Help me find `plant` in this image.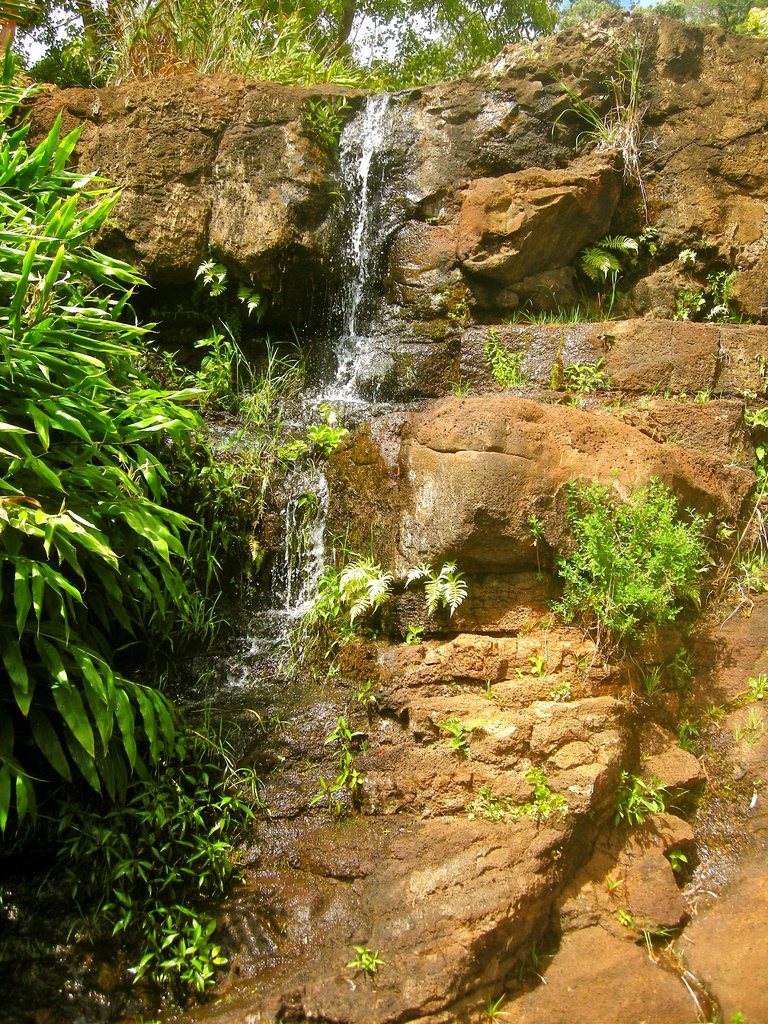
Found it: x1=303, y1=569, x2=345, y2=623.
